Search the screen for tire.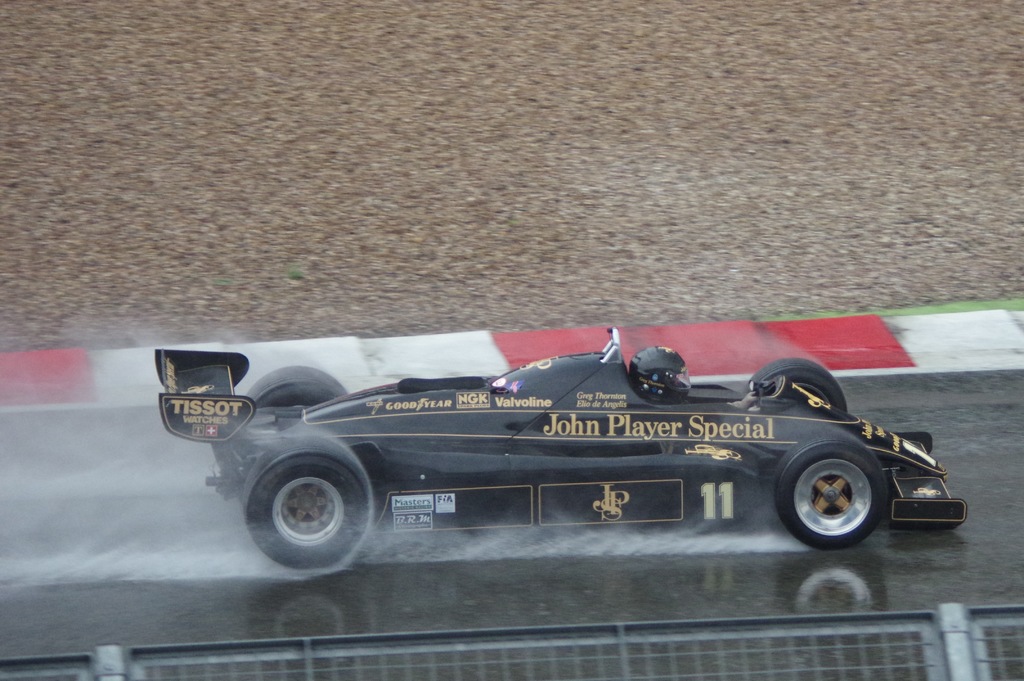
Found at (774, 430, 909, 559).
